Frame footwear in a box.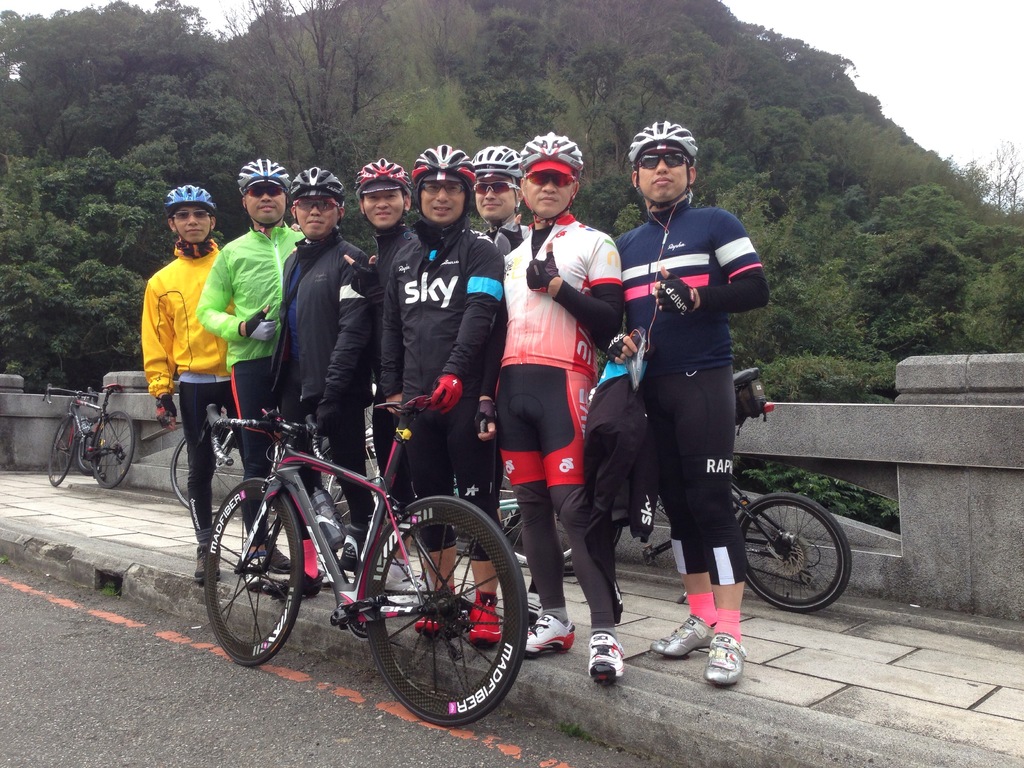
region(193, 544, 226, 585).
